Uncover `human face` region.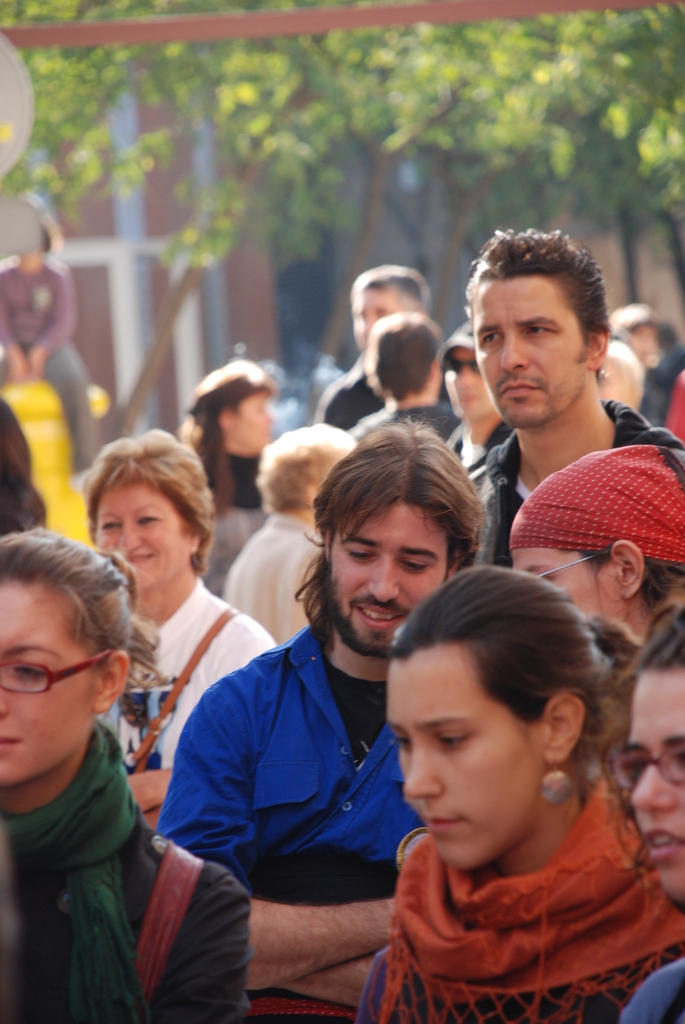
Uncovered: bbox=[618, 671, 684, 905].
